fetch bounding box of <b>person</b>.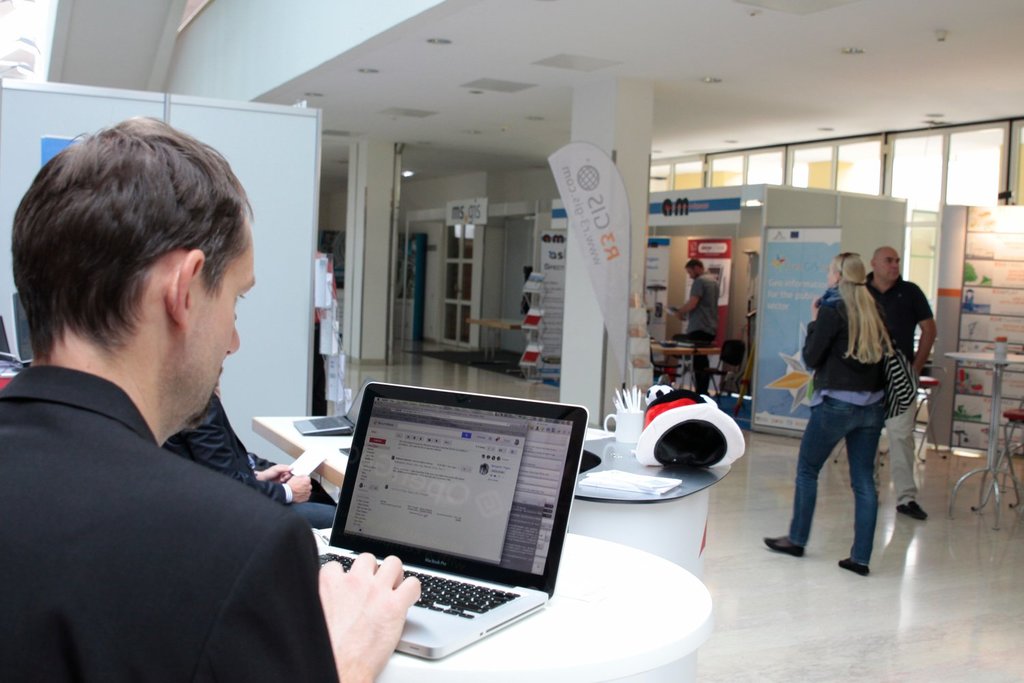
Bbox: 859, 243, 942, 520.
